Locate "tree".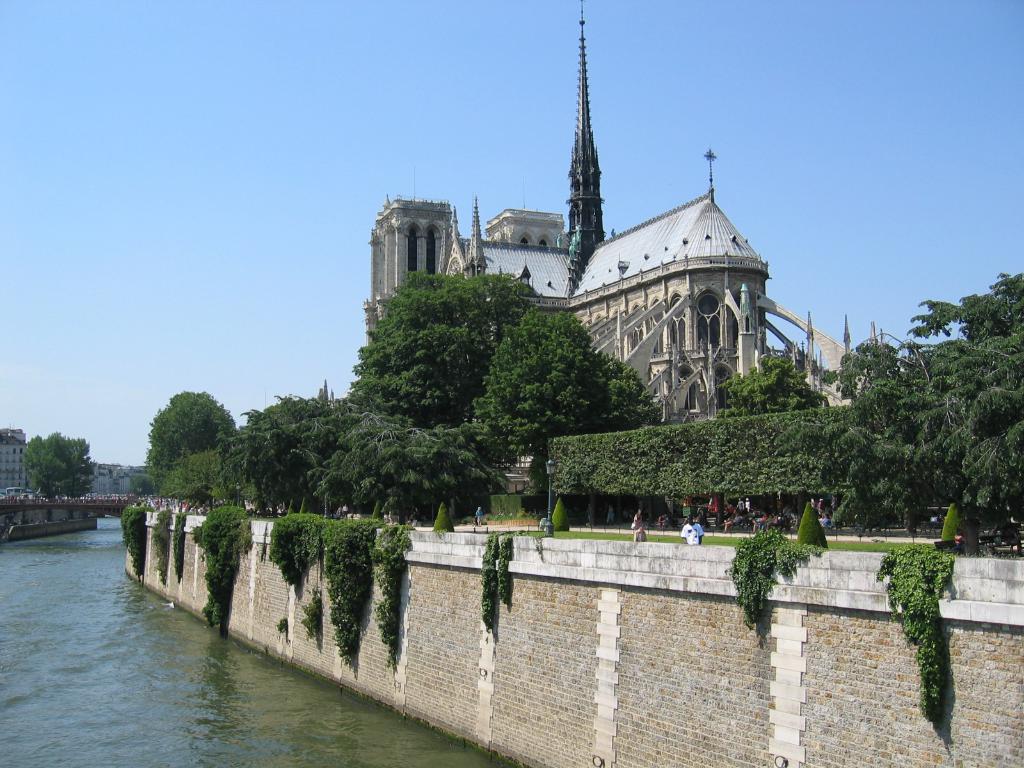
Bounding box: (x1=15, y1=423, x2=87, y2=526).
